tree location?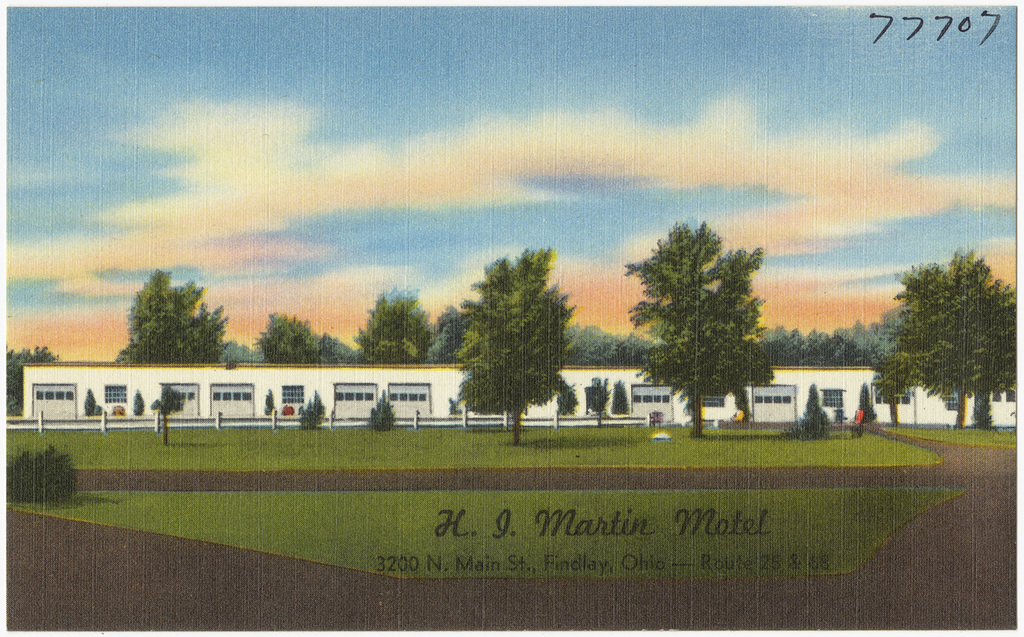
x1=0, y1=342, x2=61, y2=423
